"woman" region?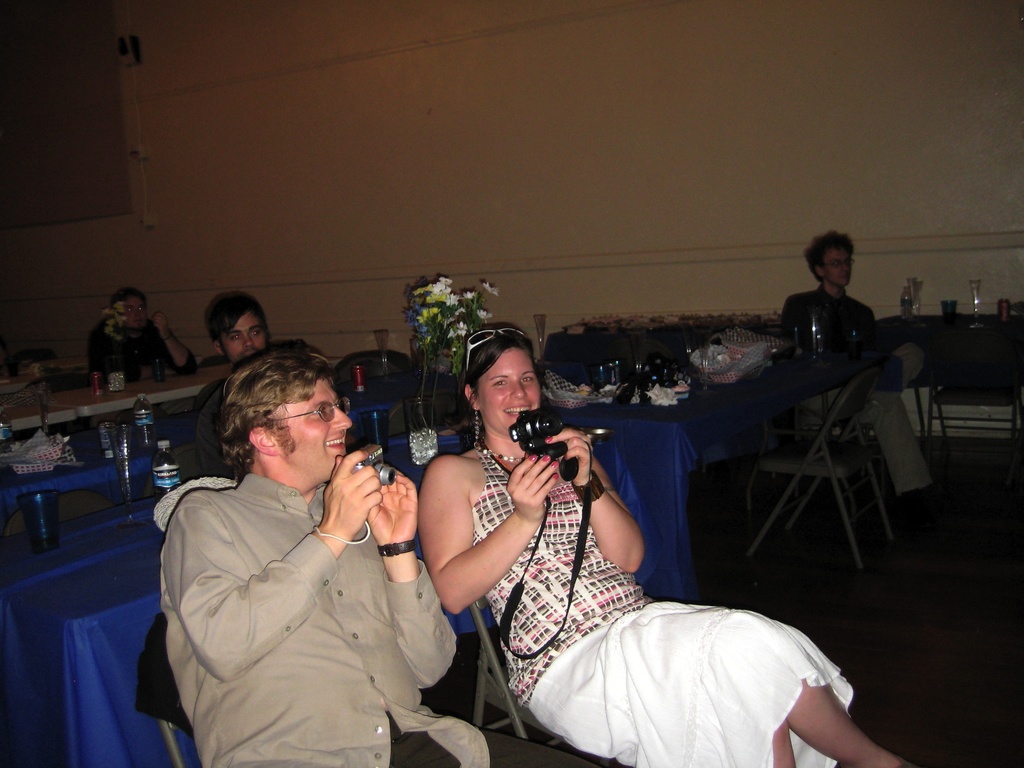
(left=406, top=354, right=815, bottom=754)
